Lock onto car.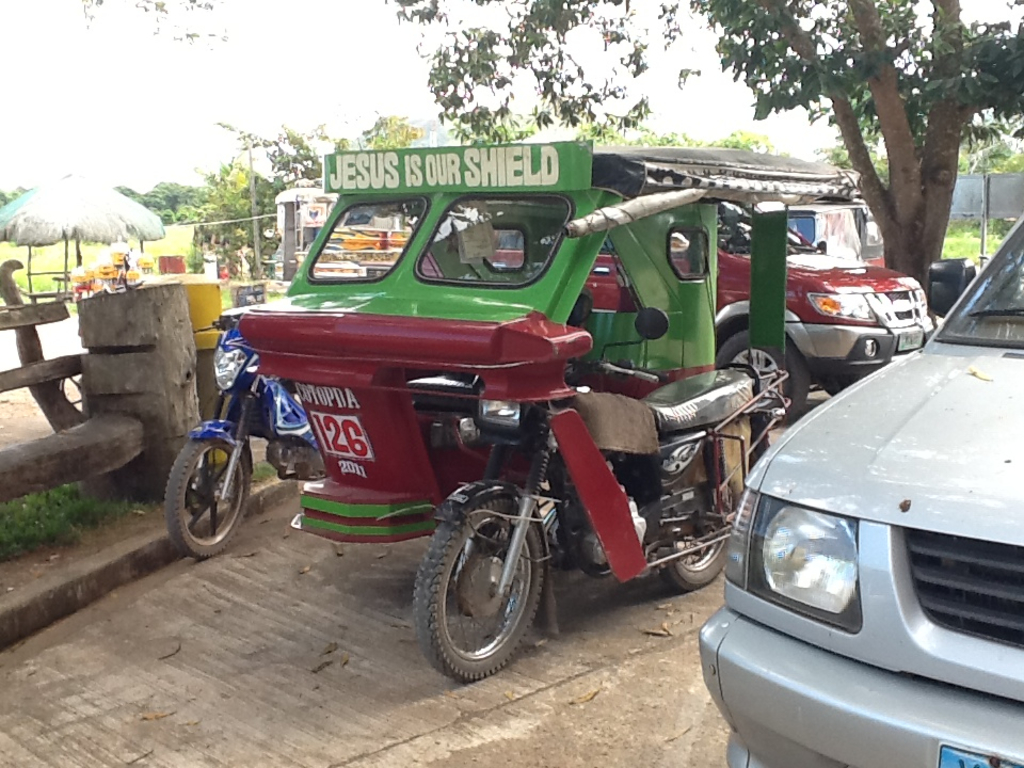
Locked: 425:221:926:421.
